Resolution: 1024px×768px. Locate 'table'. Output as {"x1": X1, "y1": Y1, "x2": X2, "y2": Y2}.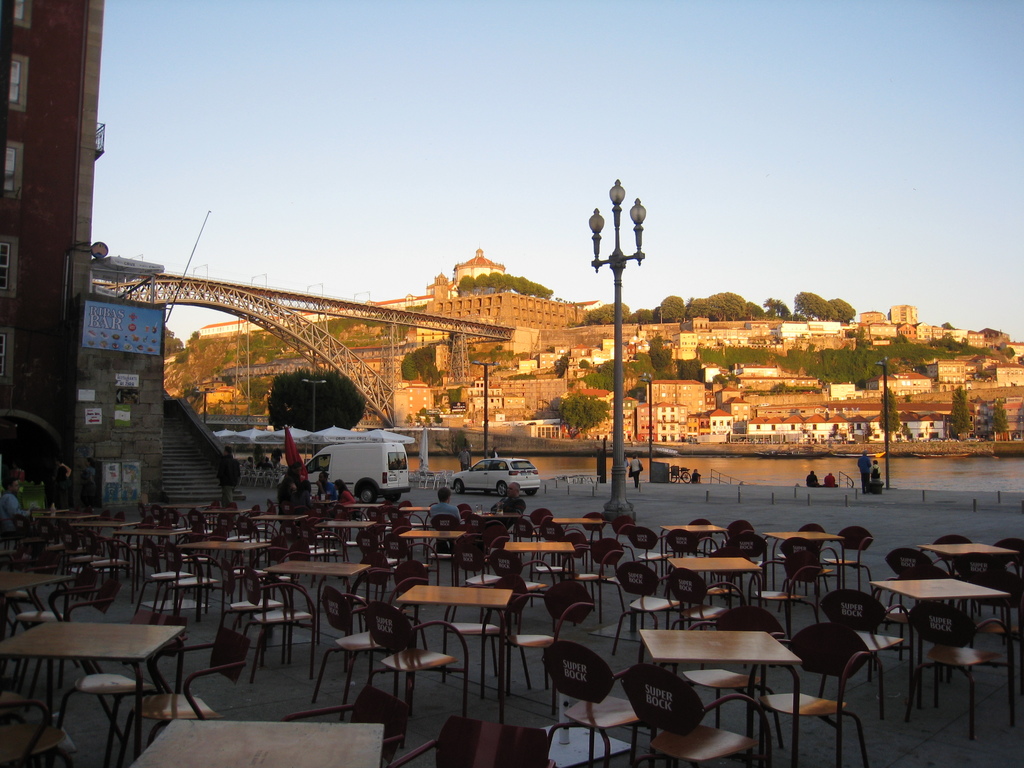
{"x1": 554, "y1": 516, "x2": 604, "y2": 538}.
